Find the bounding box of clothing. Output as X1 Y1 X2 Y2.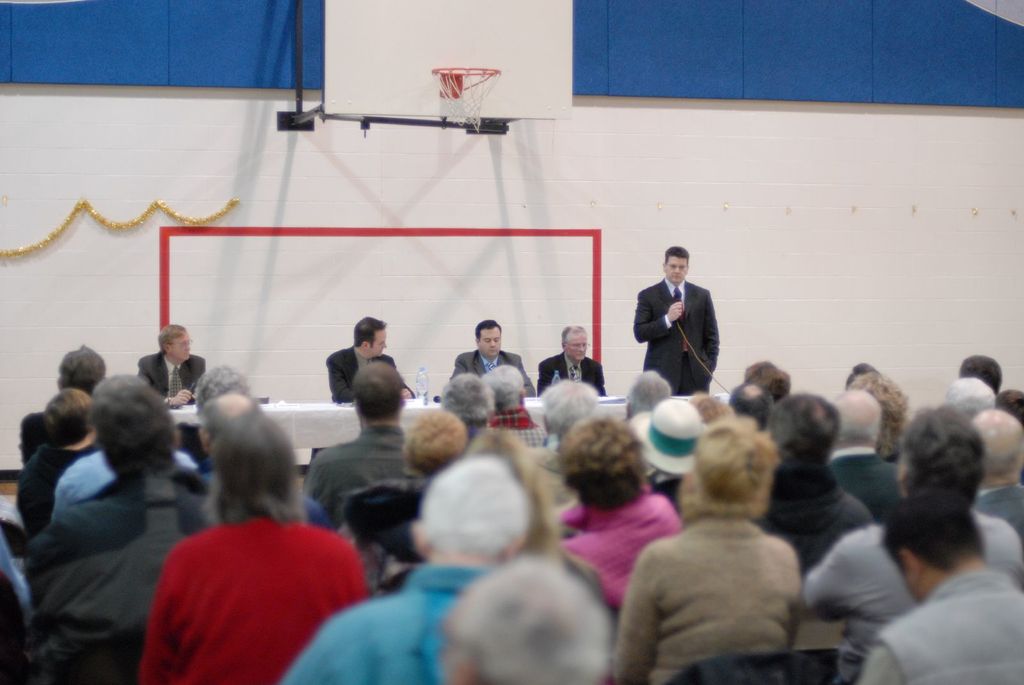
282 560 488 684.
